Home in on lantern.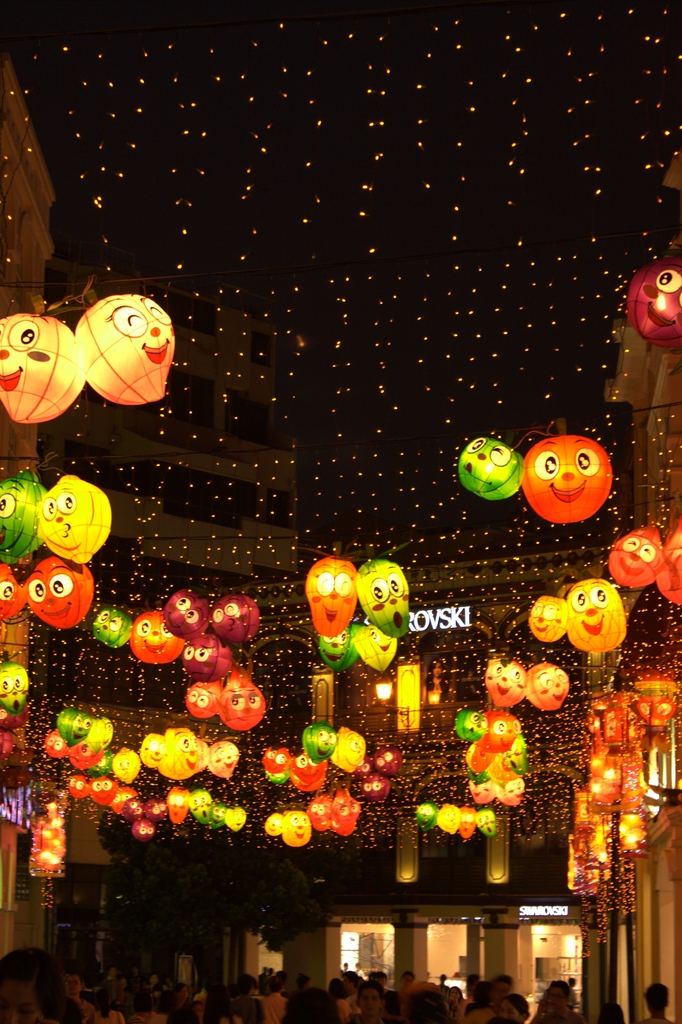
Homed in at [left=416, top=799, right=437, bottom=830].
